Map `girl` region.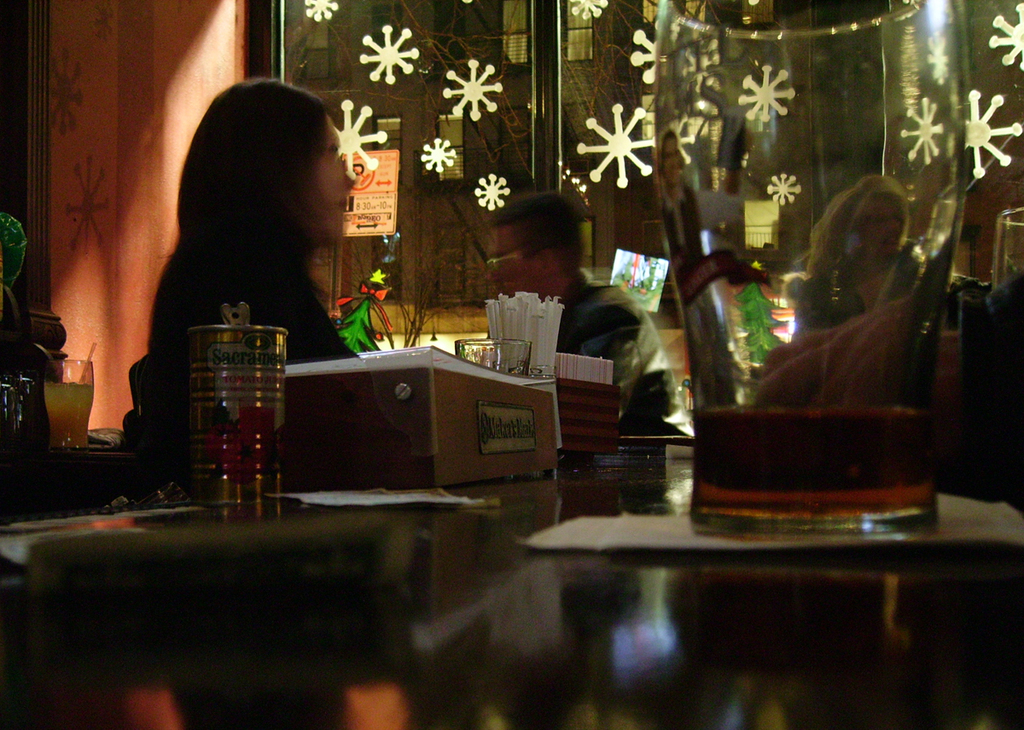
Mapped to 119, 78, 358, 504.
